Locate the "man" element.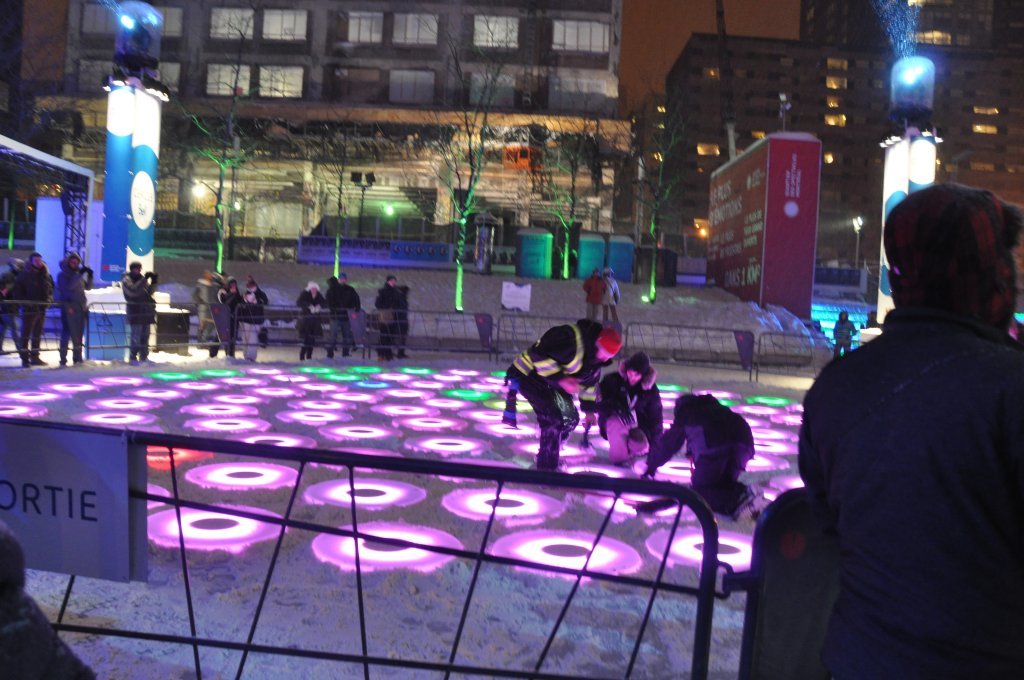
Element bbox: locate(362, 268, 415, 368).
